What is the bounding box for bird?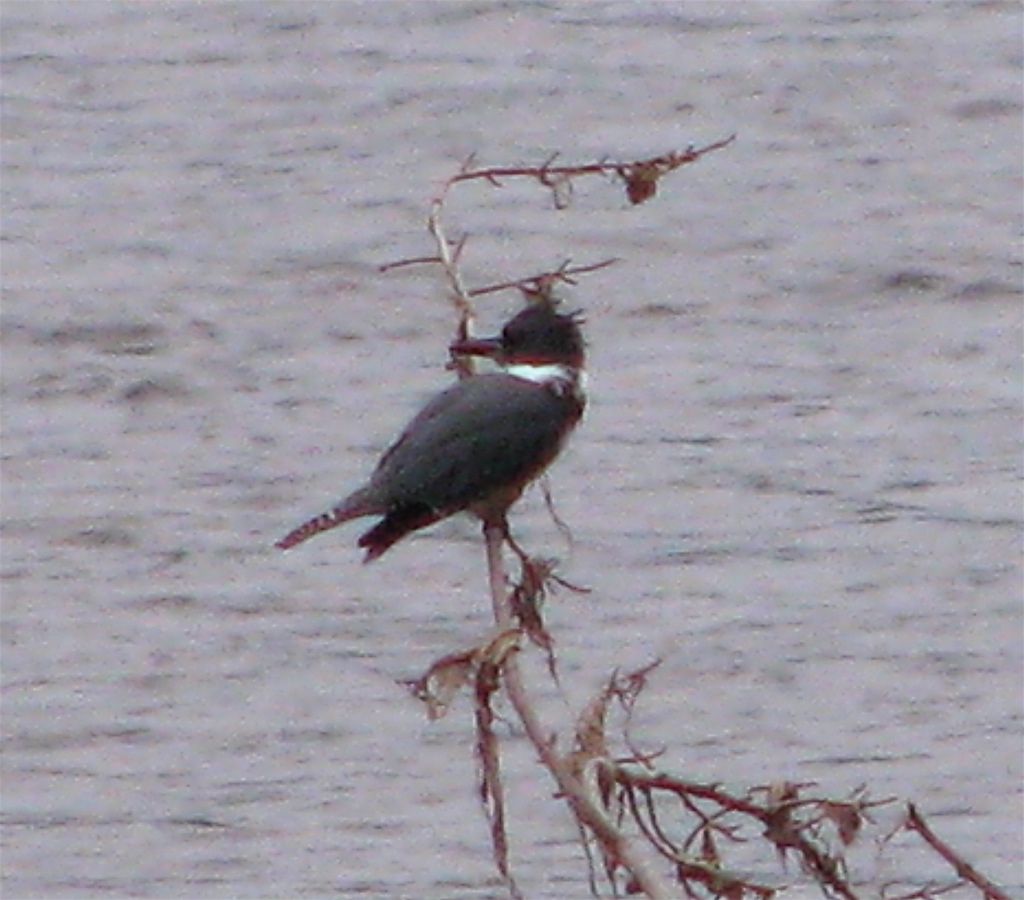
bbox=[261, 278, 586, 599].
